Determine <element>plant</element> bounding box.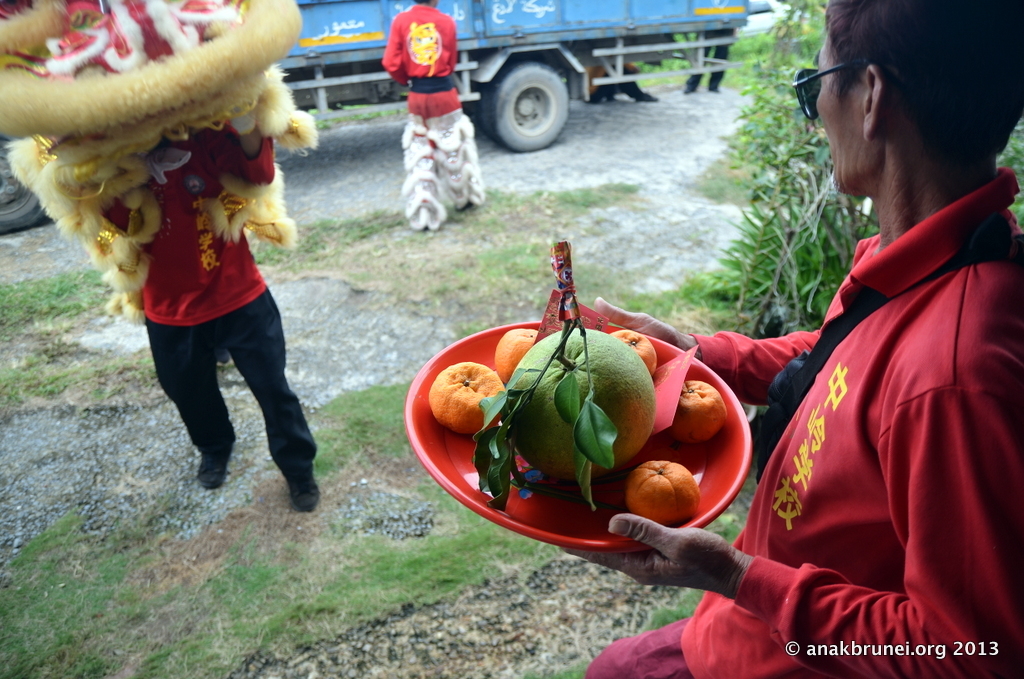
Determined: [x1=0, y1=258, x2=142, y2=354].
